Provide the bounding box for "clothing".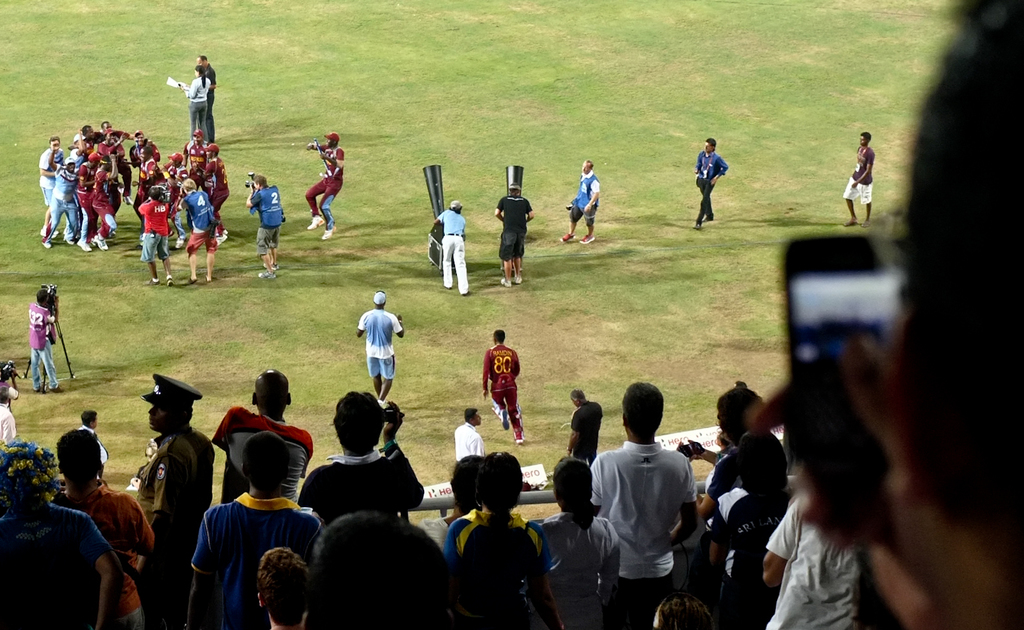
<bbox>74, 478, 153, 626</bbox>.
